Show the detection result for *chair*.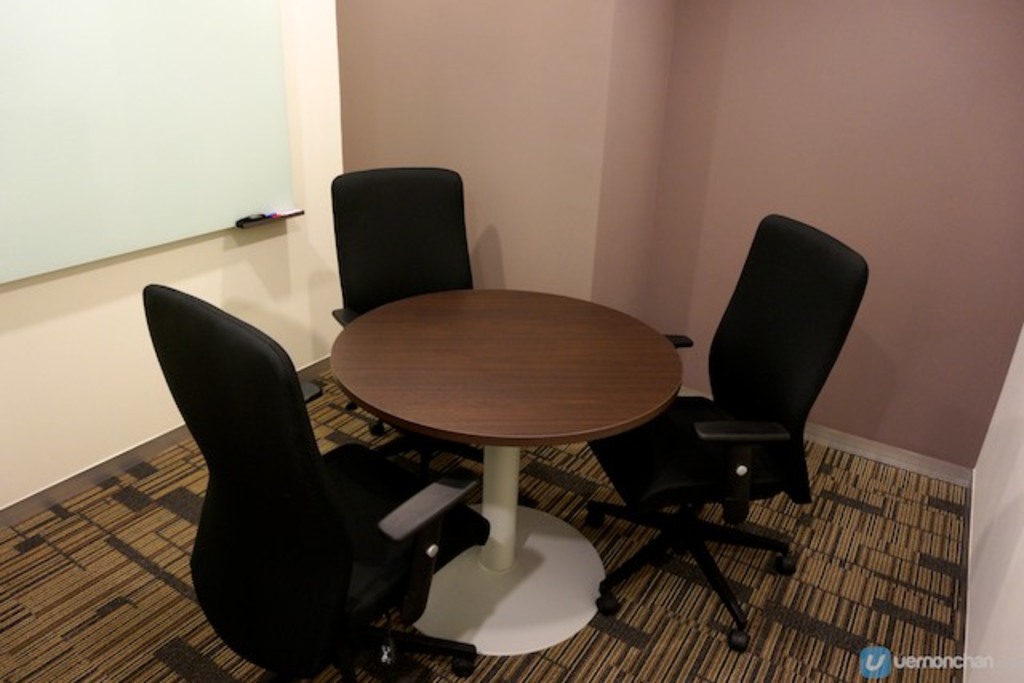
x1=627 y1=208 x2=880 y2=606.
